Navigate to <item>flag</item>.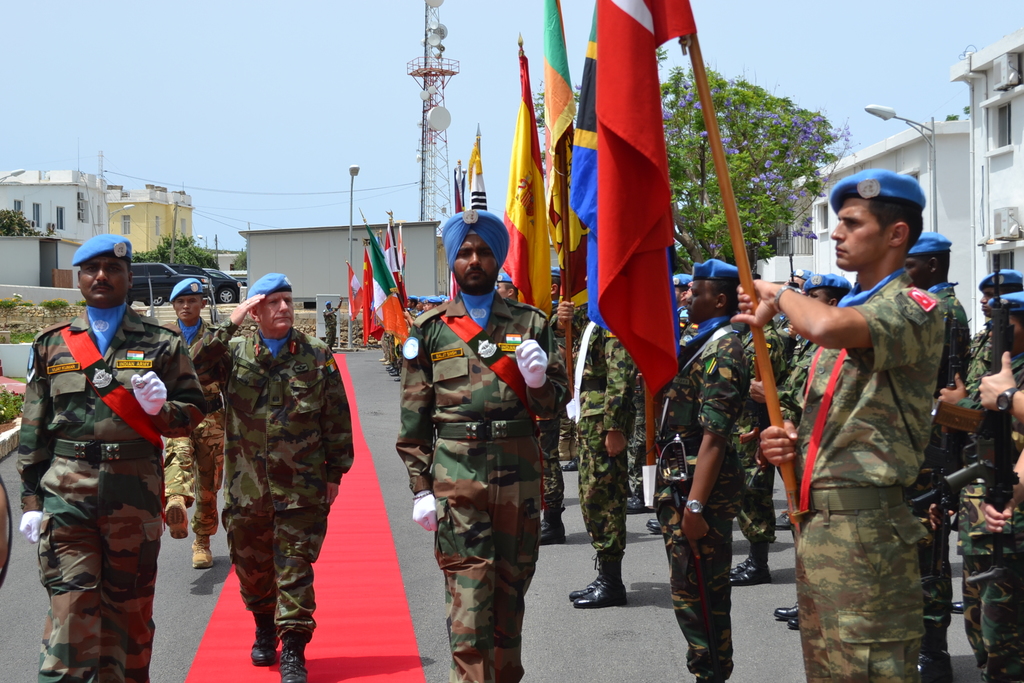
Navigation target: [left=581, top=13, right=684, bottom=426].
